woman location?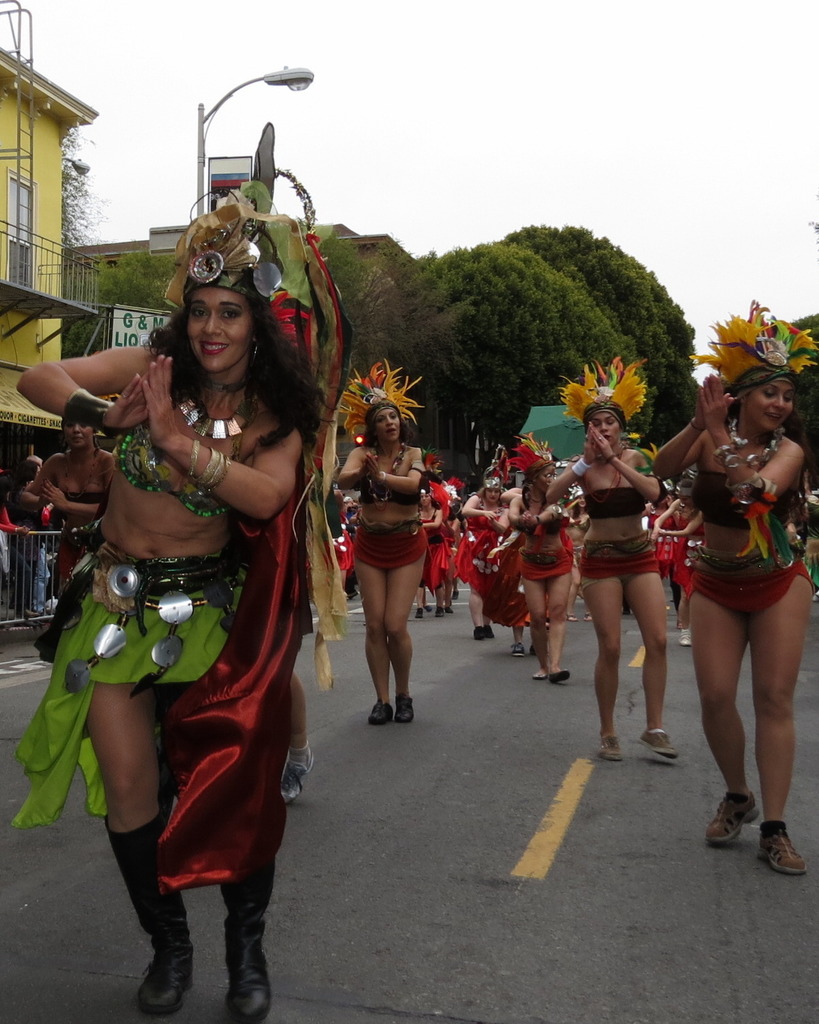
pyautogui.locateOnScreen(544, 404, 682, 780)
